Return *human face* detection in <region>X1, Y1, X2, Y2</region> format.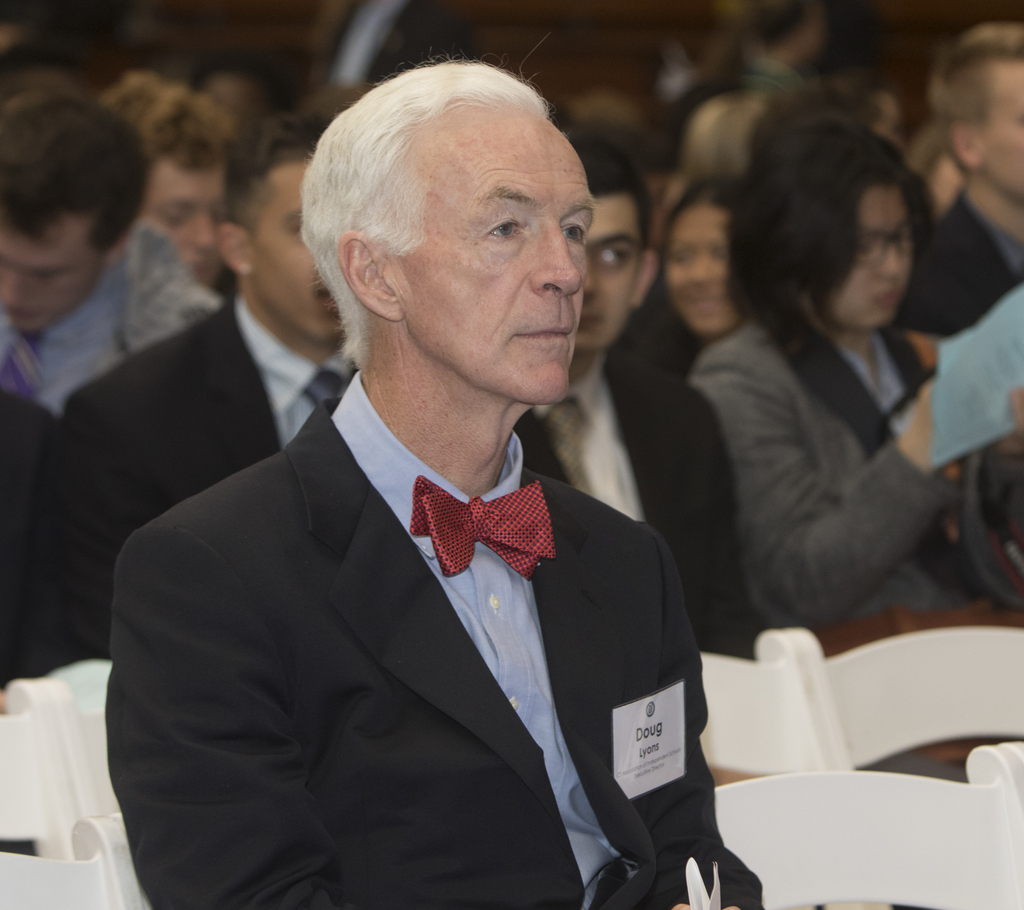
<region>818, 177, 922, 330</region>.
